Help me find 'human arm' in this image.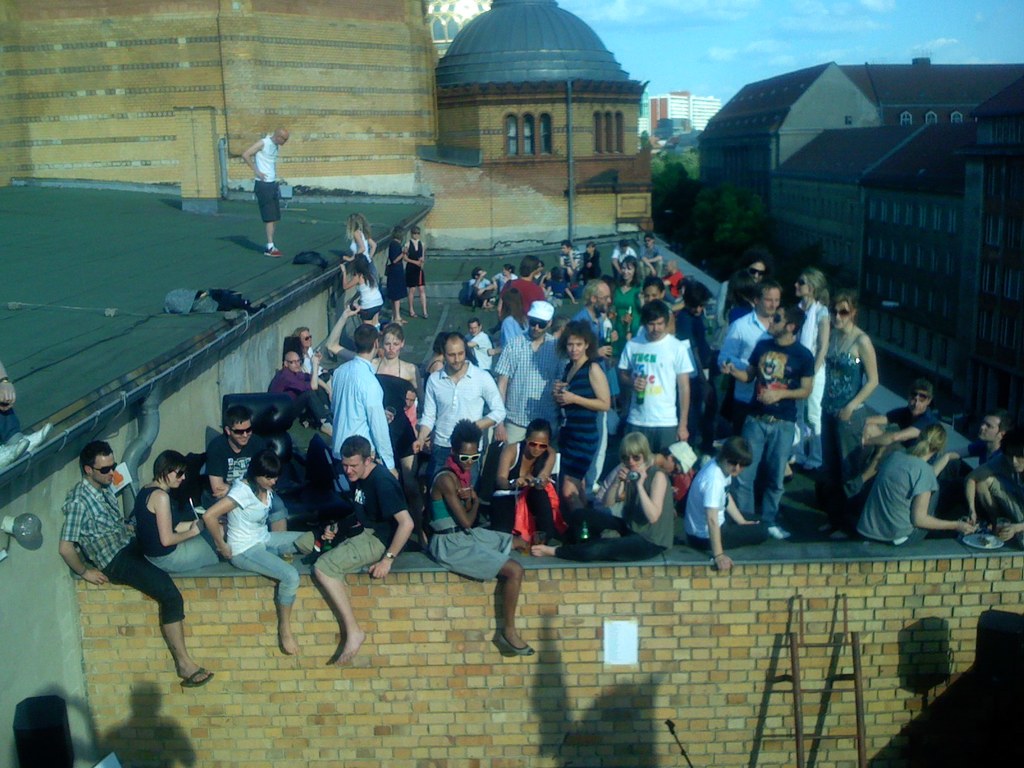
Found it: x1=492, y1=440, x2=540, y2=490.
